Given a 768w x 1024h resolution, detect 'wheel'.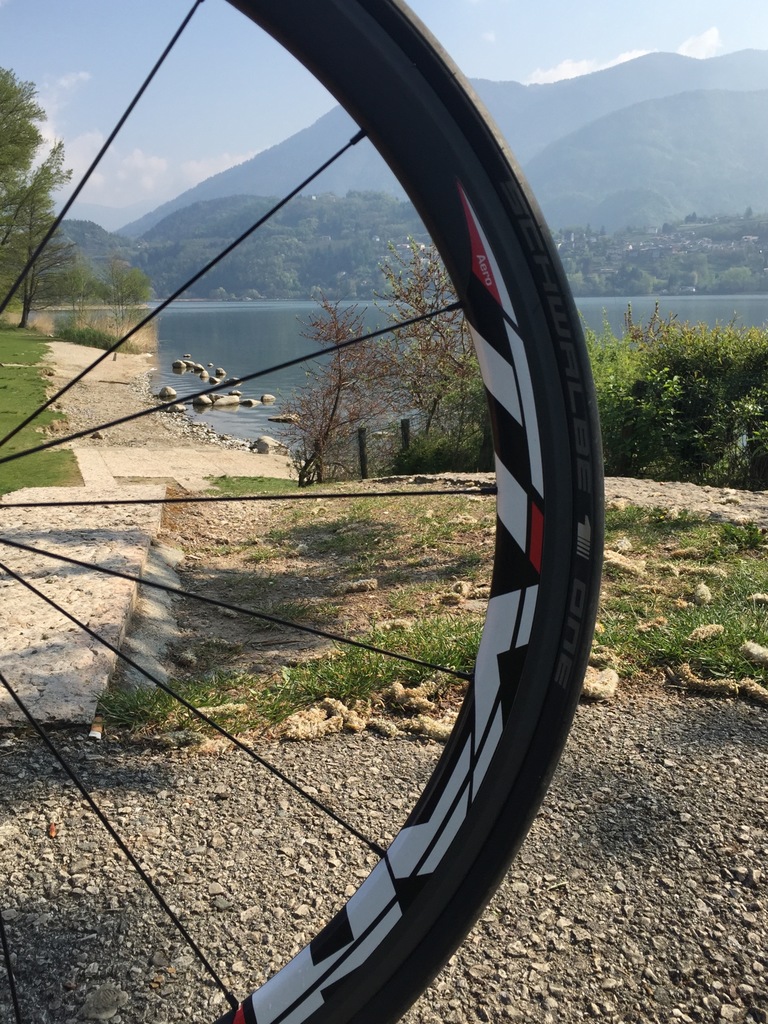
<bbox>0, 0, 610, 1023</bbox>.
